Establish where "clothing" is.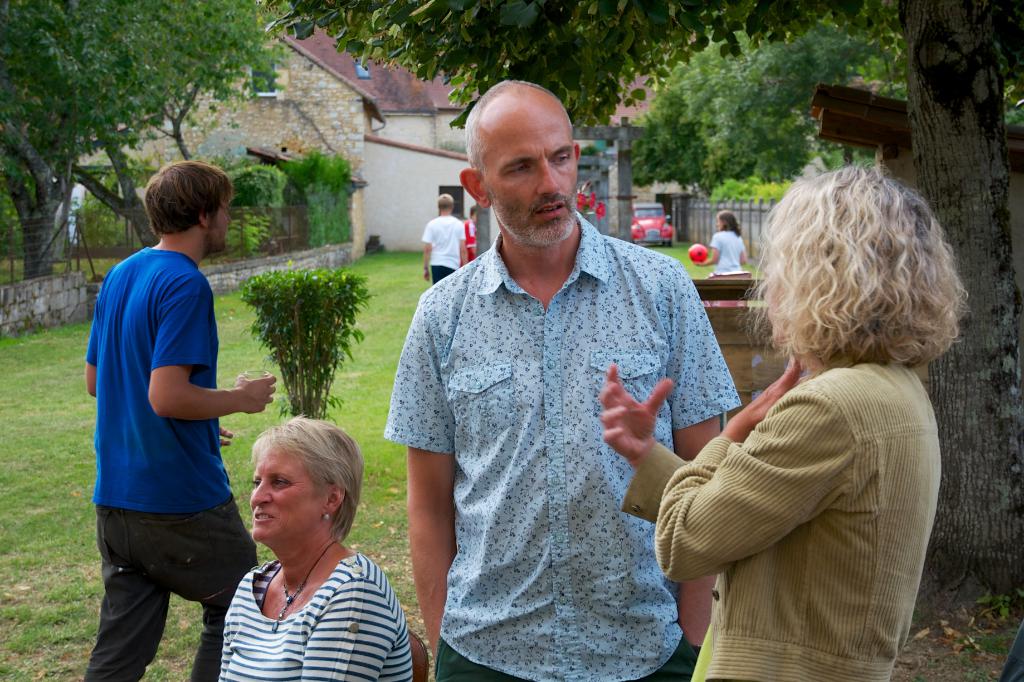
Established at x1=383 y1=209 x2=742 y2=681.
